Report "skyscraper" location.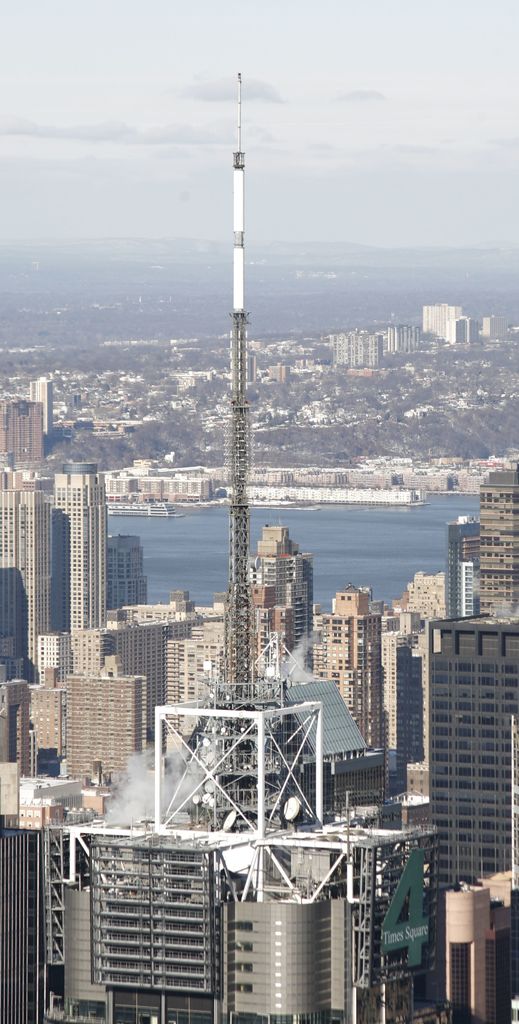
Report: 51:463:114:635.
